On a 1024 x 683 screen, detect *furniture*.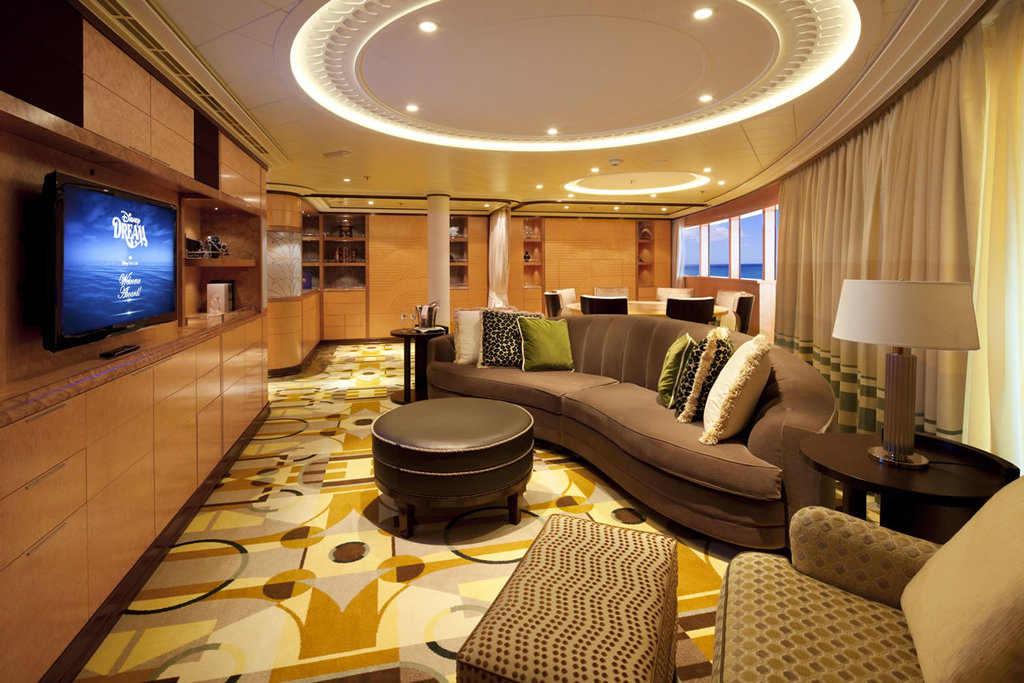
locate(797, 430, 1023, 544).
